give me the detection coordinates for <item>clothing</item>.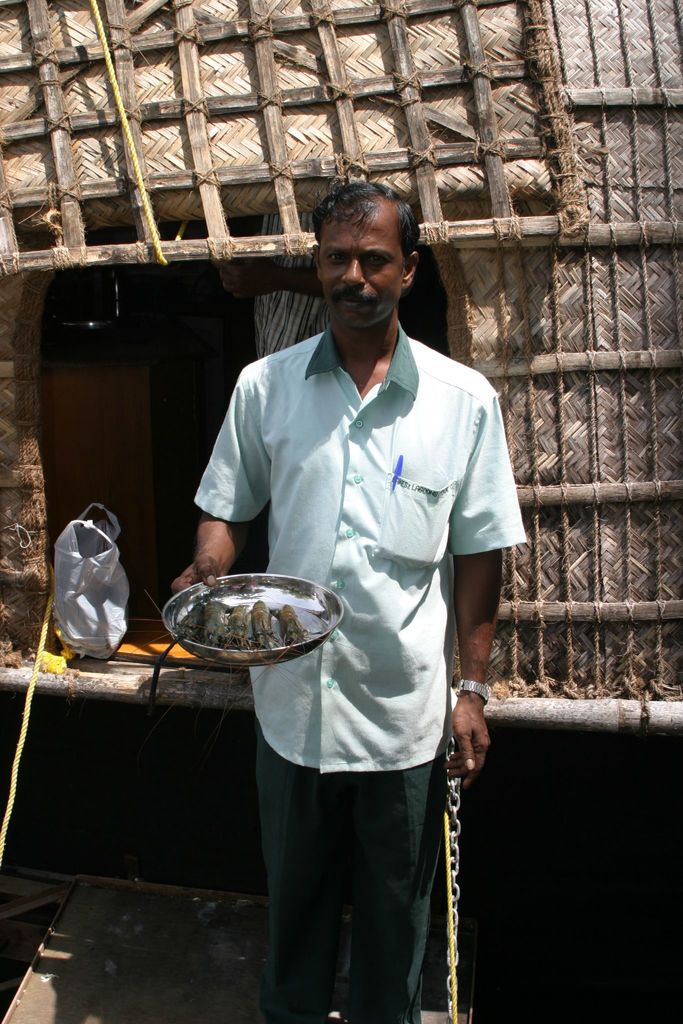
bbox=[222, 427, 482, 995].
